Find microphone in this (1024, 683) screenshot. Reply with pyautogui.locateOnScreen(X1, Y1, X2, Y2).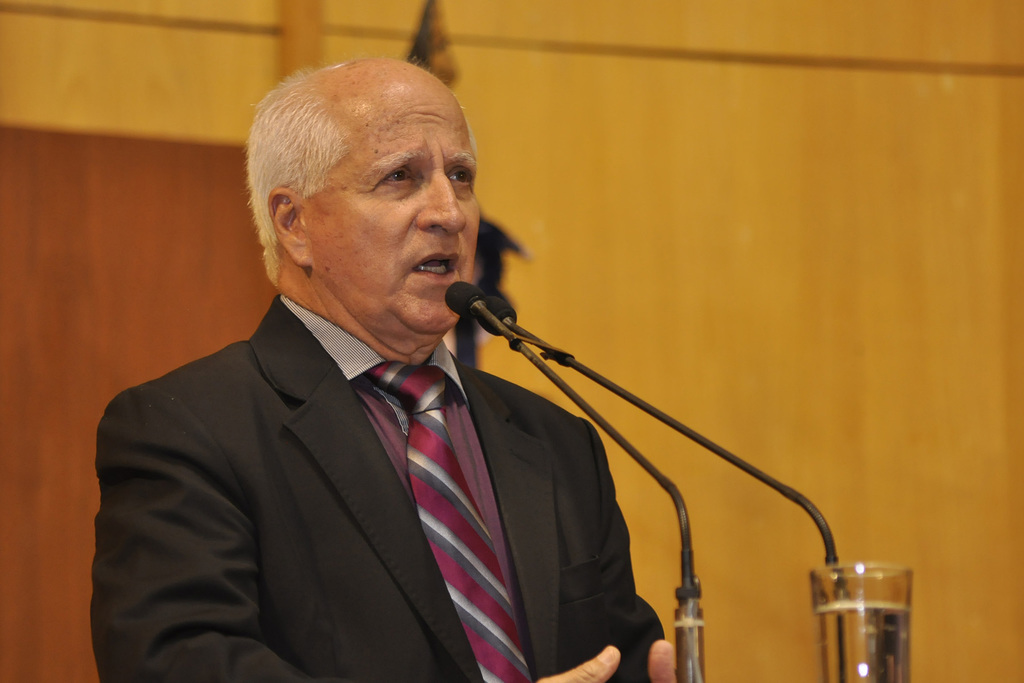
pyautogui.locateOnScreen(480, 298, 516, 338).
